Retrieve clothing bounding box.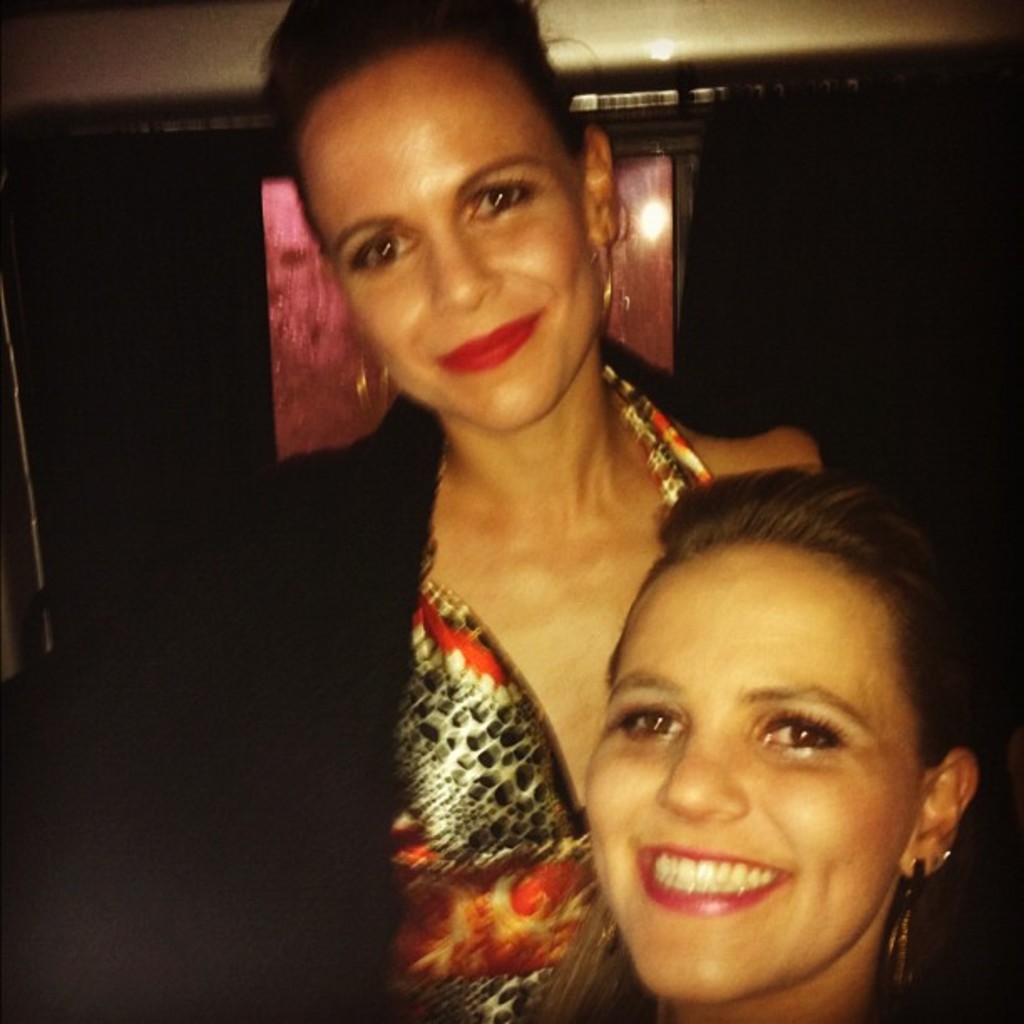
Bounding box: 23/338/1019/1022.
